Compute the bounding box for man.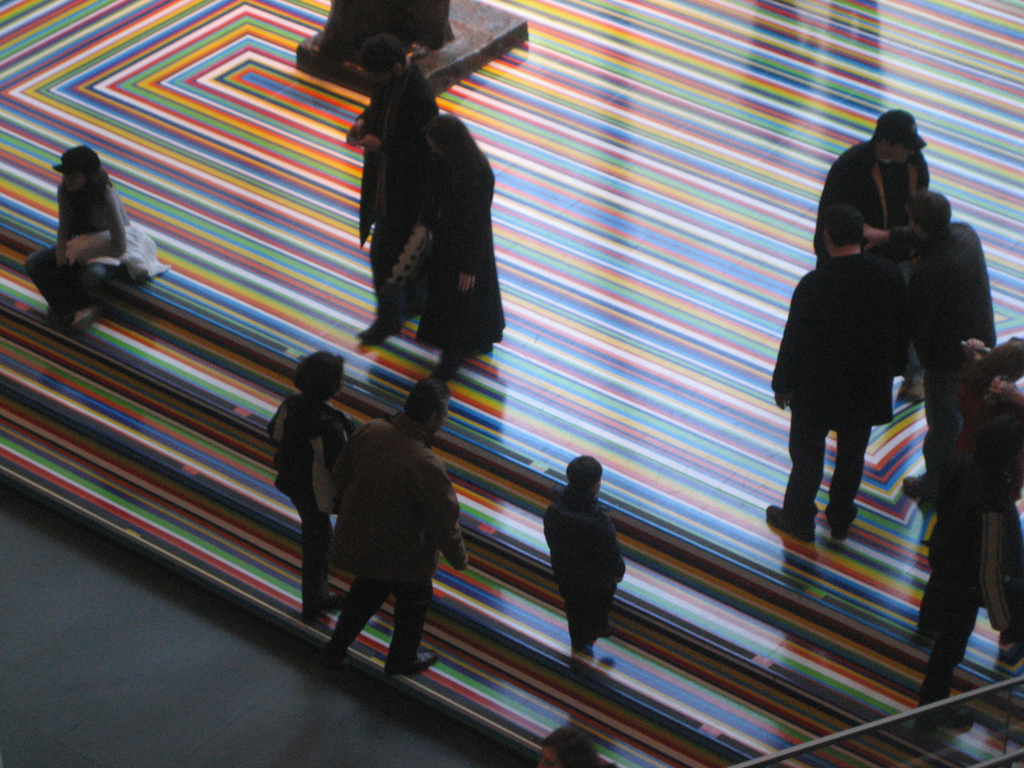
bbox=[345, 35, 436, 342].
